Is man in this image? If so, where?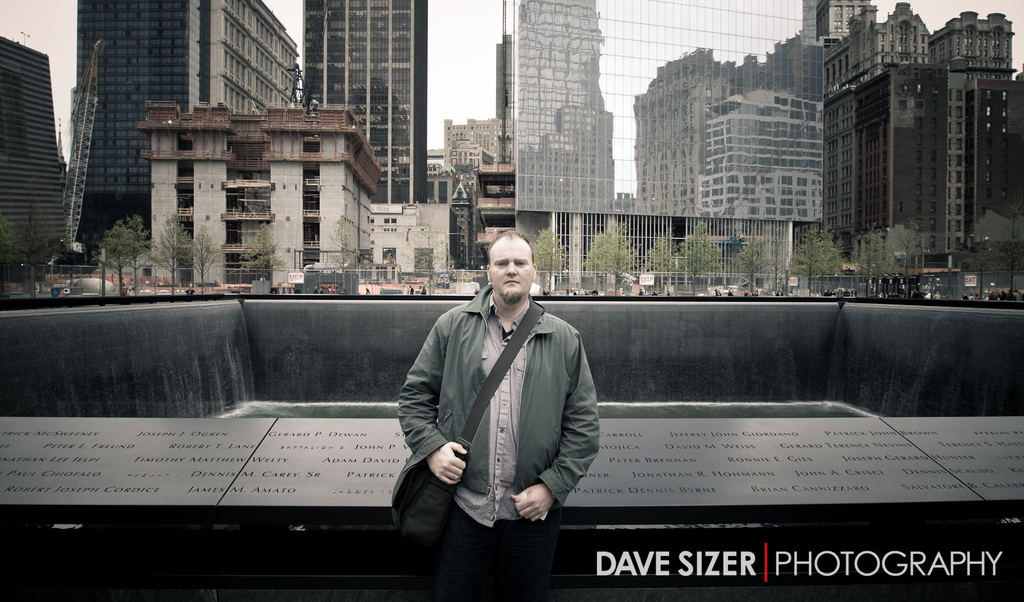
Yes, at (x1=387, y1=223, x2=597, y2=580).
